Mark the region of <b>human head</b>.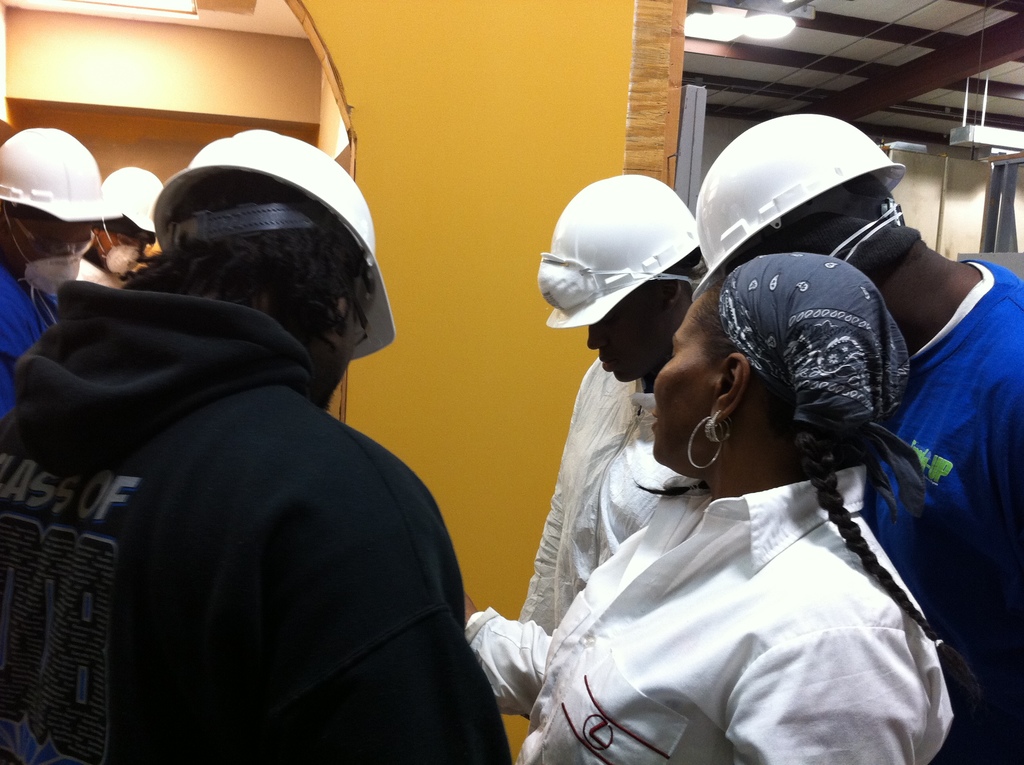
Region: x1=662, y1=242, x2=907, y2=499.
